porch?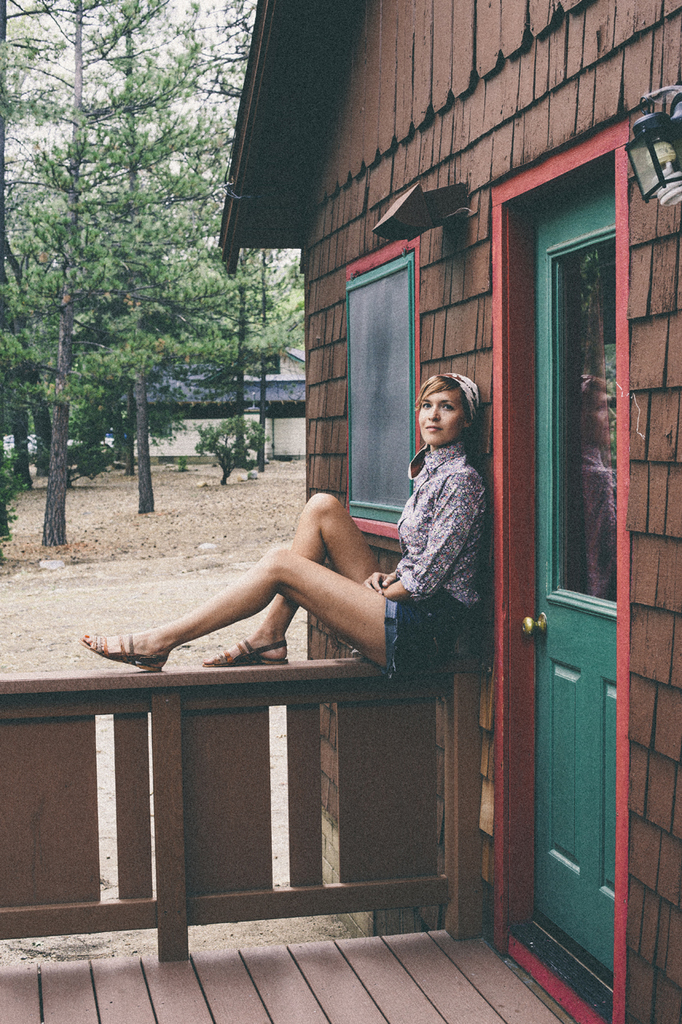
{"left": 0, "top": 929, "right": 588, "bottom": 1023}
